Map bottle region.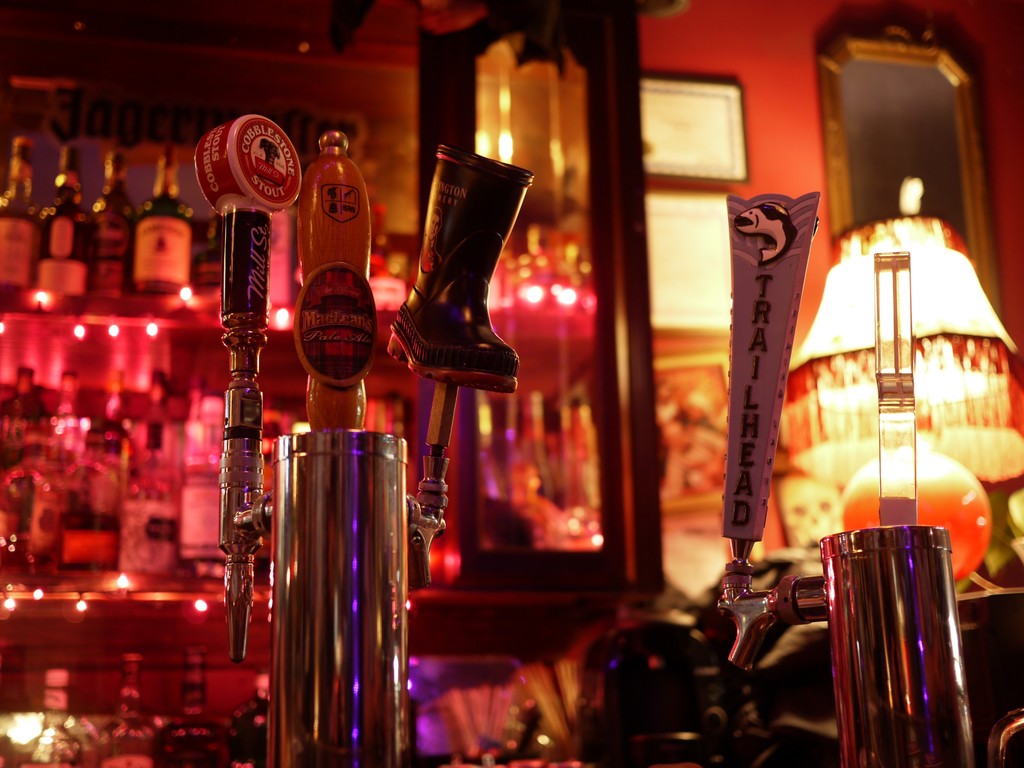
Mapped to [97,644,147,767].
